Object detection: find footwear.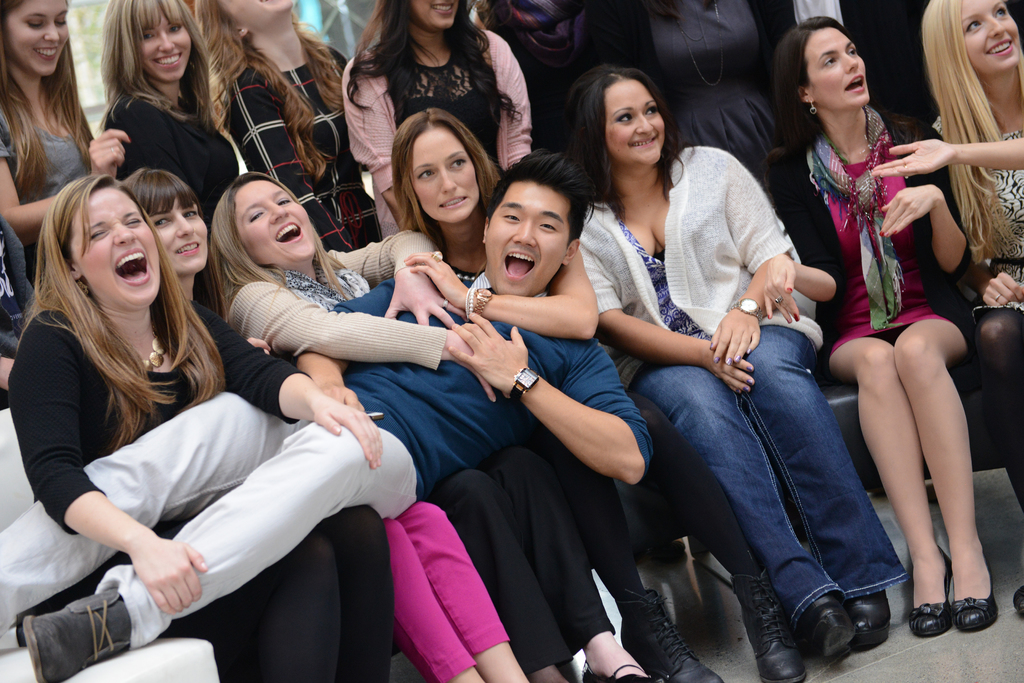
{"x1": 573, "y1": 643, "x2": 659, "y2": 682}.
